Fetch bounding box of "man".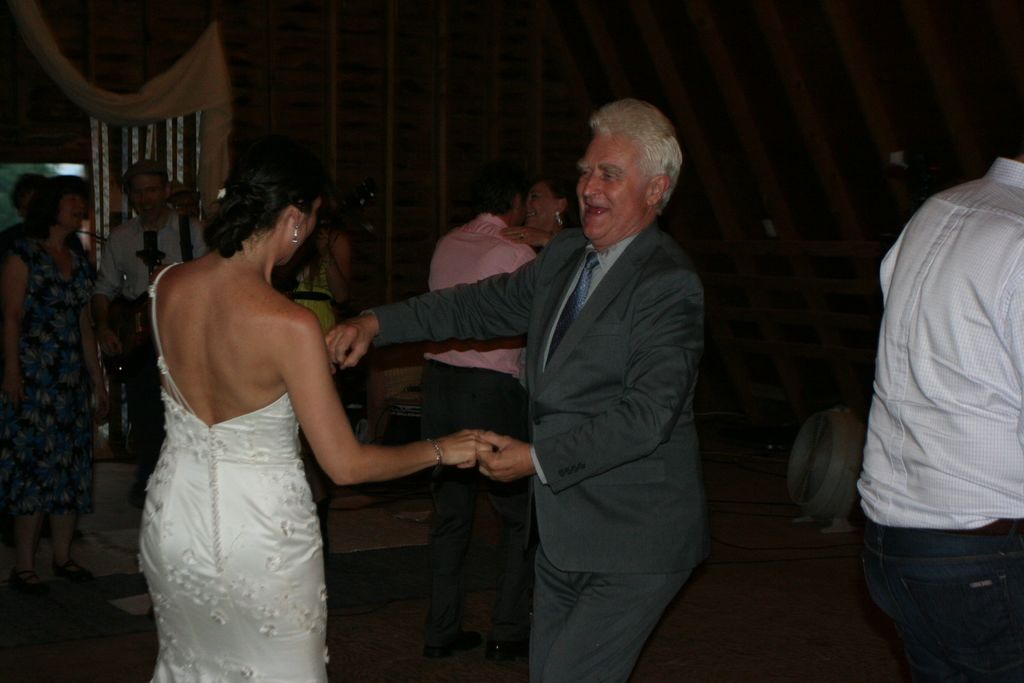
Bbox: [left=416, top=179, right=538, bottom=662].
